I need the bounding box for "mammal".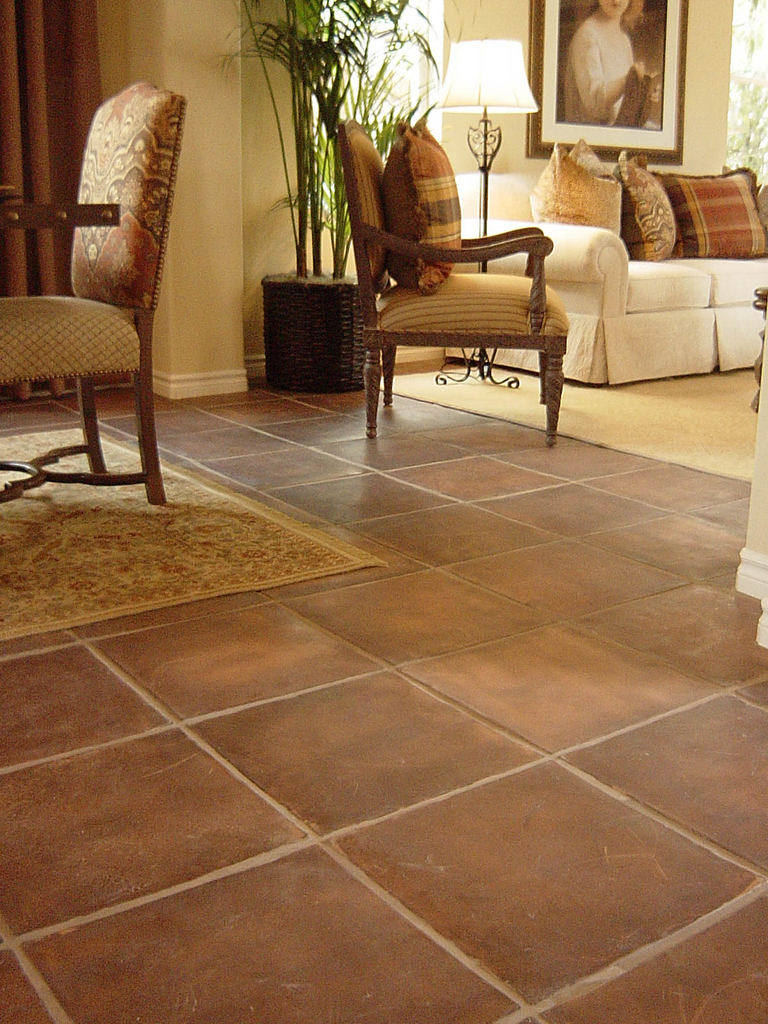
Here it is: rect(563, 0, 648, 125).
